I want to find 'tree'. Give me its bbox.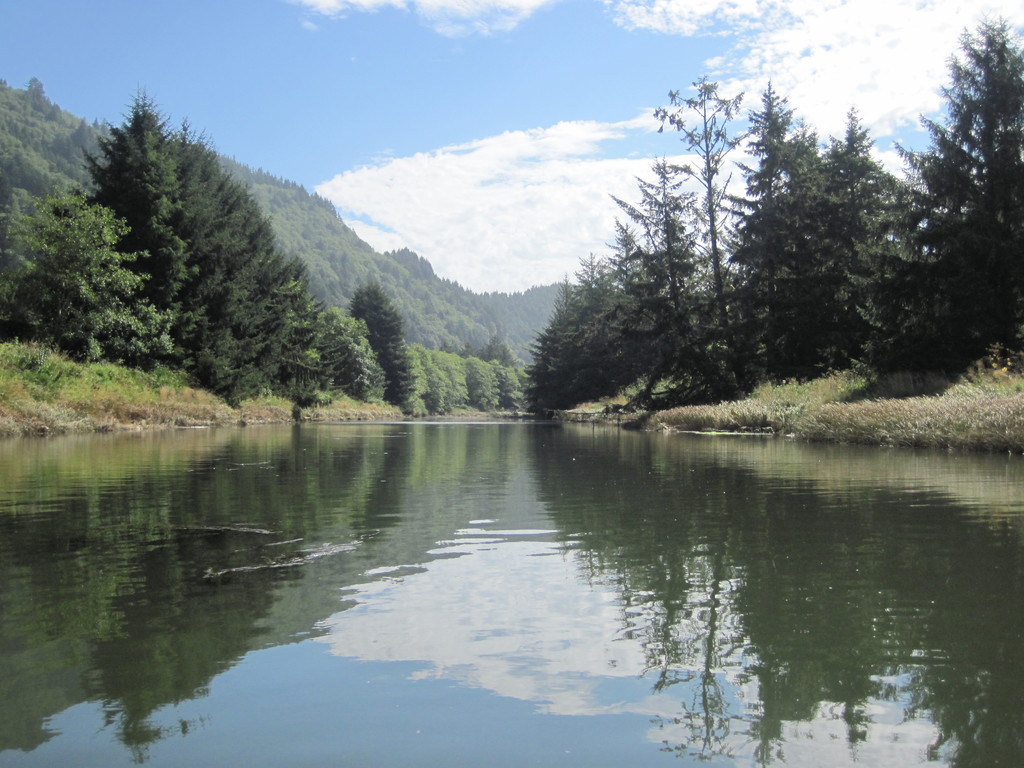
[left=288, top=280, right=383, bottom=403].
